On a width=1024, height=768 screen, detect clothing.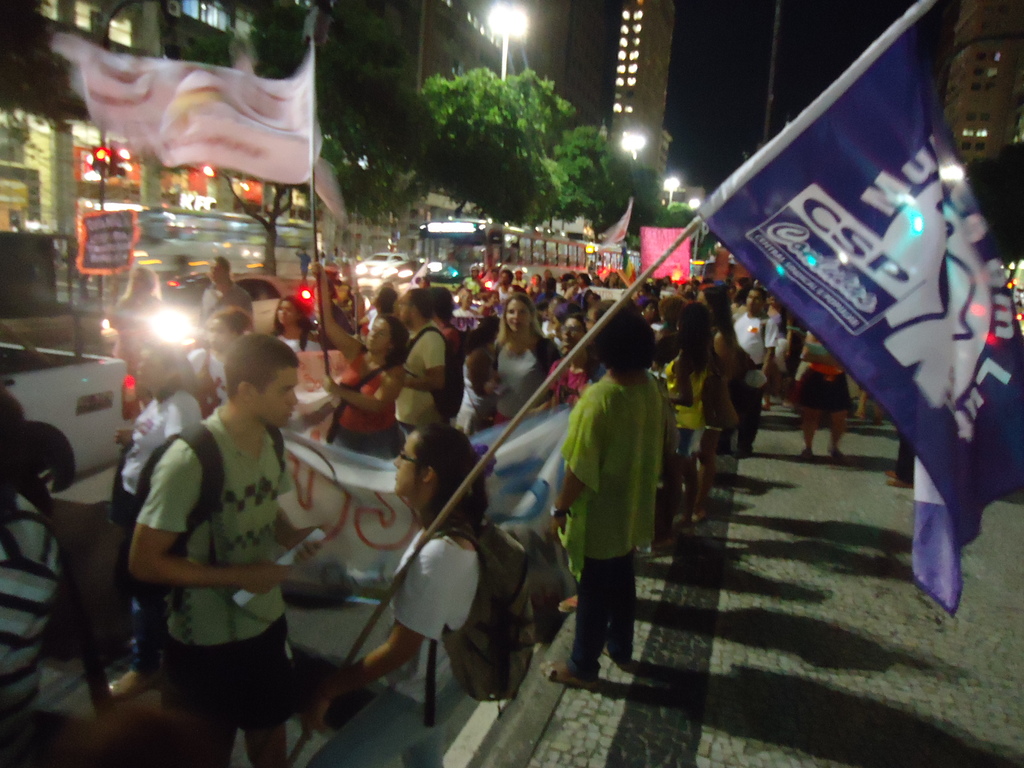
[x1=186, y1=346, x2=235, y2=410].
